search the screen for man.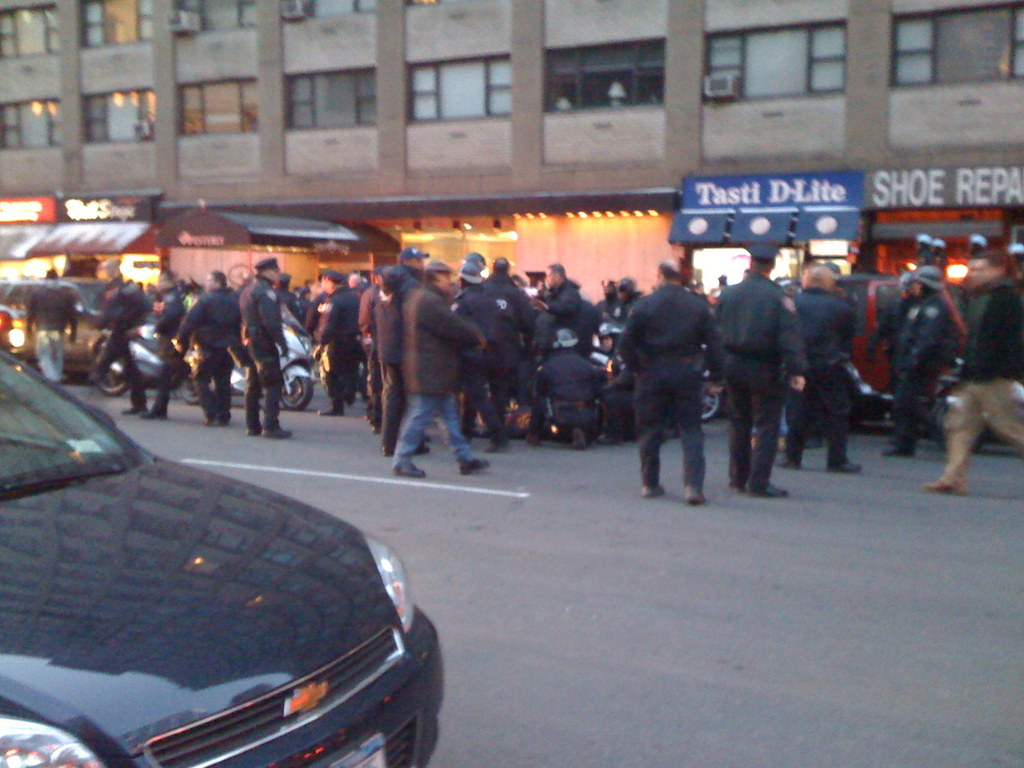
Found at (x1=90, y1=268, x2=142, y2=413).
